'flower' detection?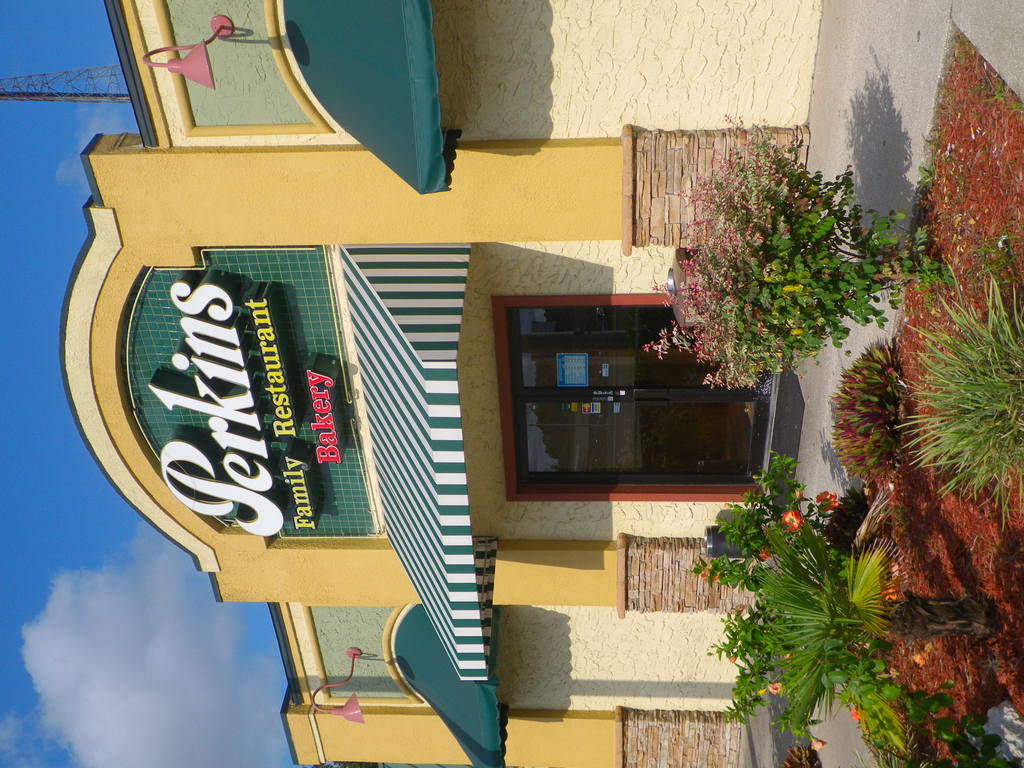
bbox=[849, 707, 867, 721]
